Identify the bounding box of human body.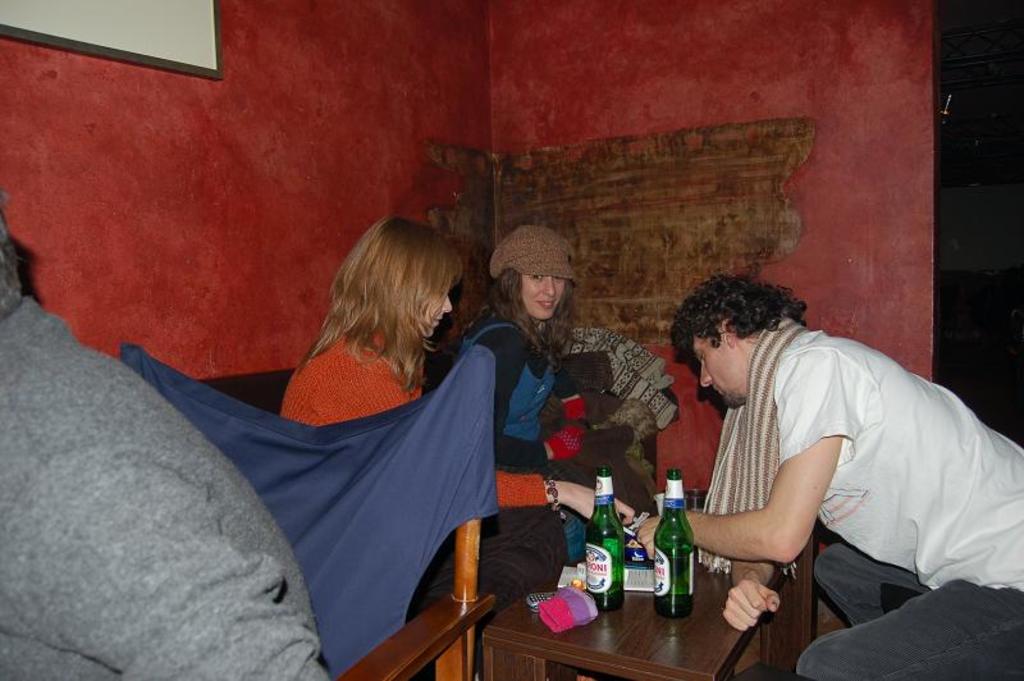
[x1=288, y1=214, x2=635, y2=598].
